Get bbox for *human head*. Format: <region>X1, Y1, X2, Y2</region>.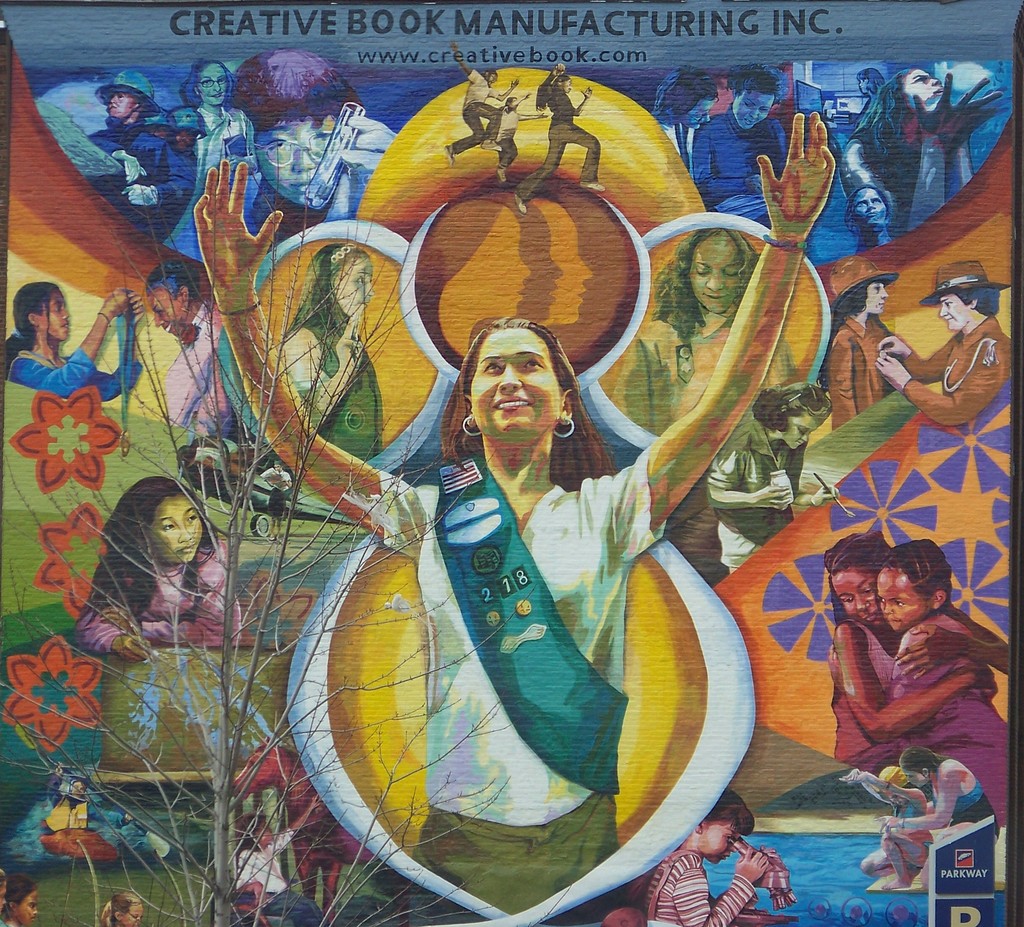
<region>147, 254, 204, 341</region>.
